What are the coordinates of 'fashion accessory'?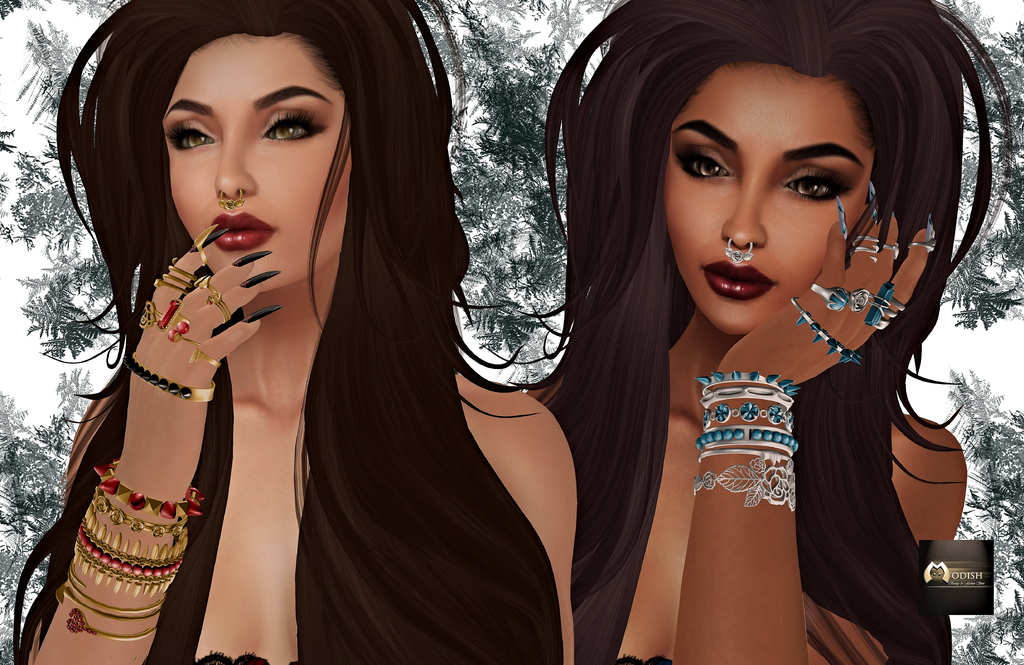
728,239,750,272.
